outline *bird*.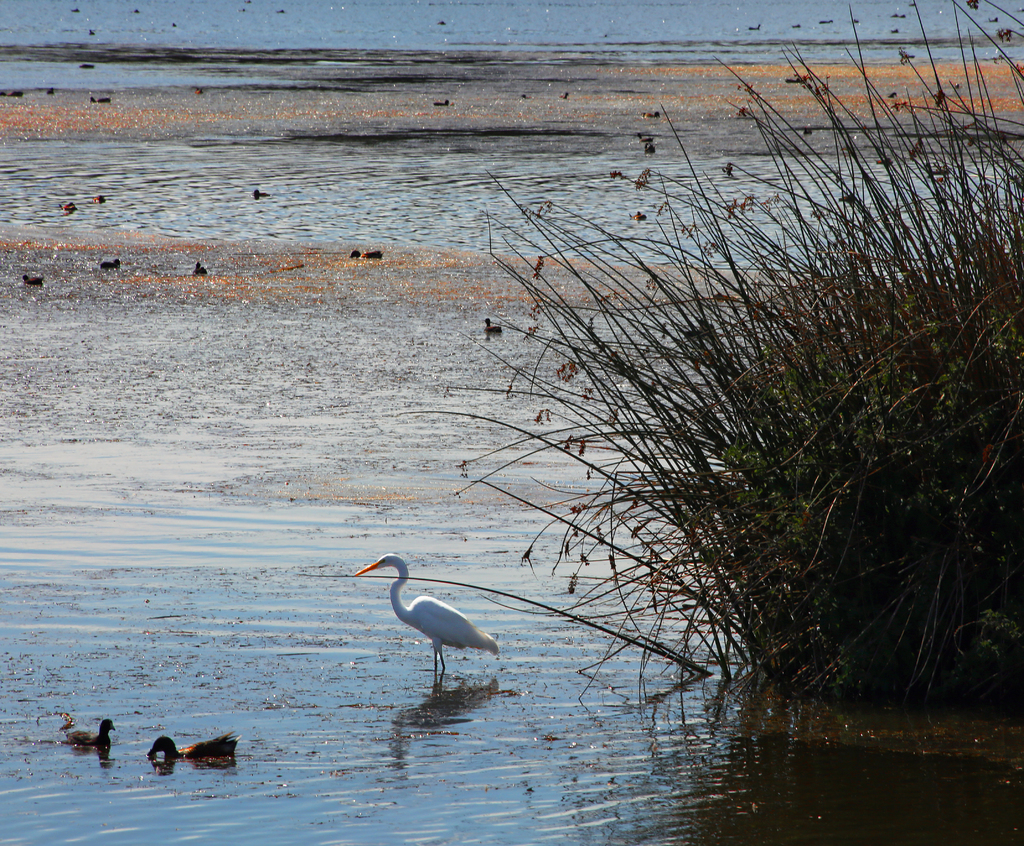
Outline: detection(4, 95, 24, 102).
